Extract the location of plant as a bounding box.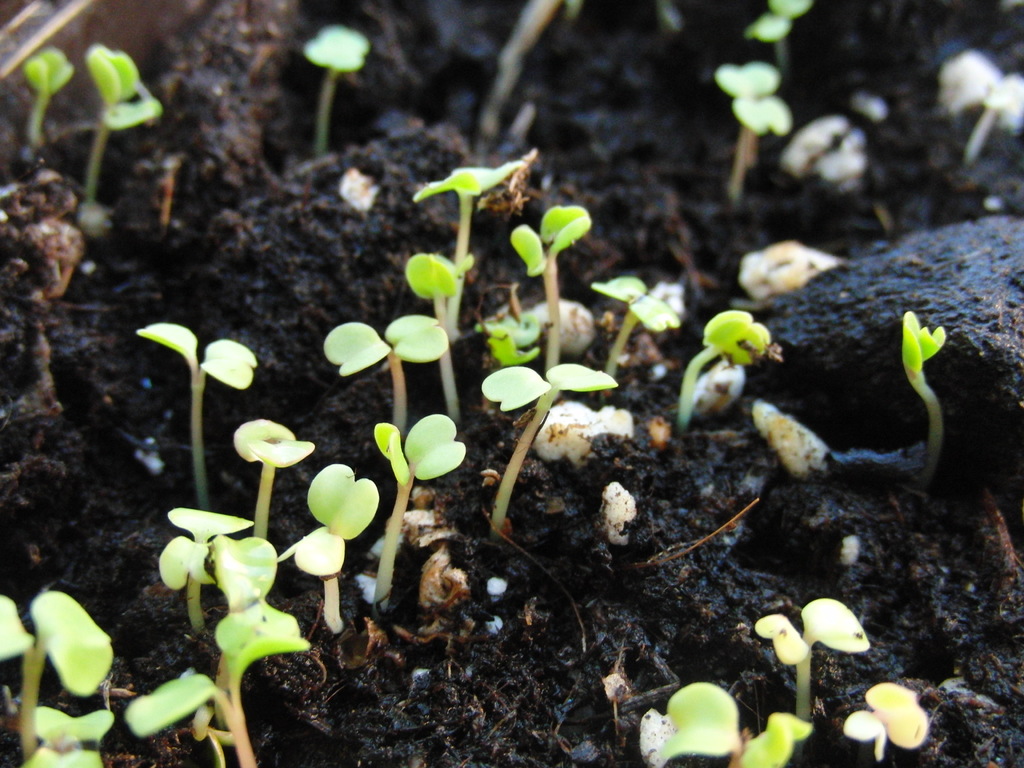
[x1=129, y1=319, x2=262, y2=512].
